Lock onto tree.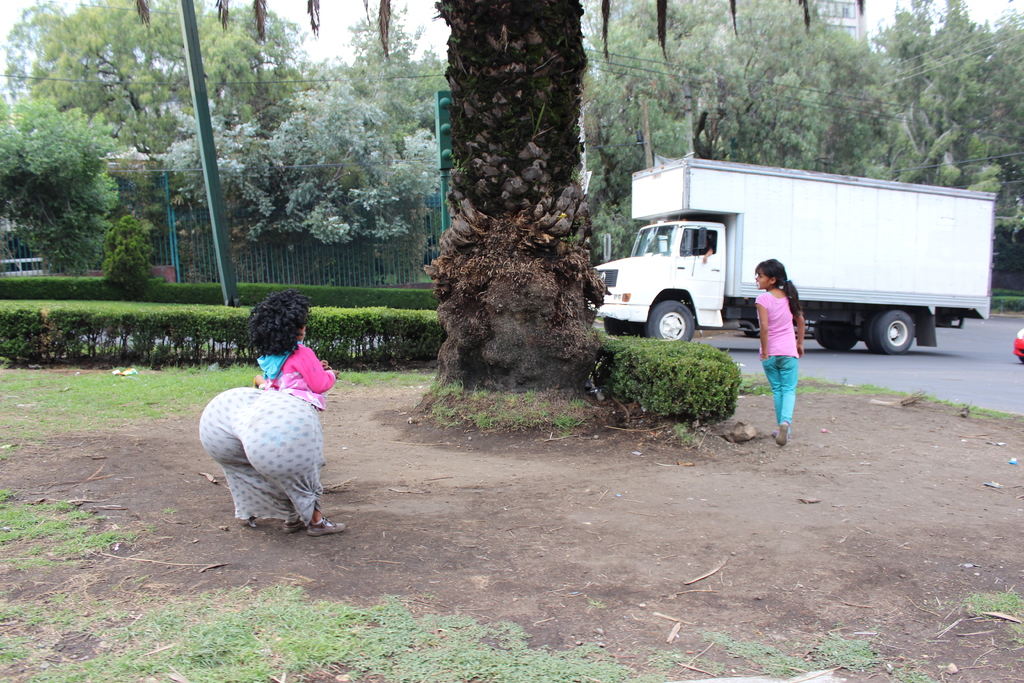
Locked: [x1=581, y1=0, x2=886, y2=258].
